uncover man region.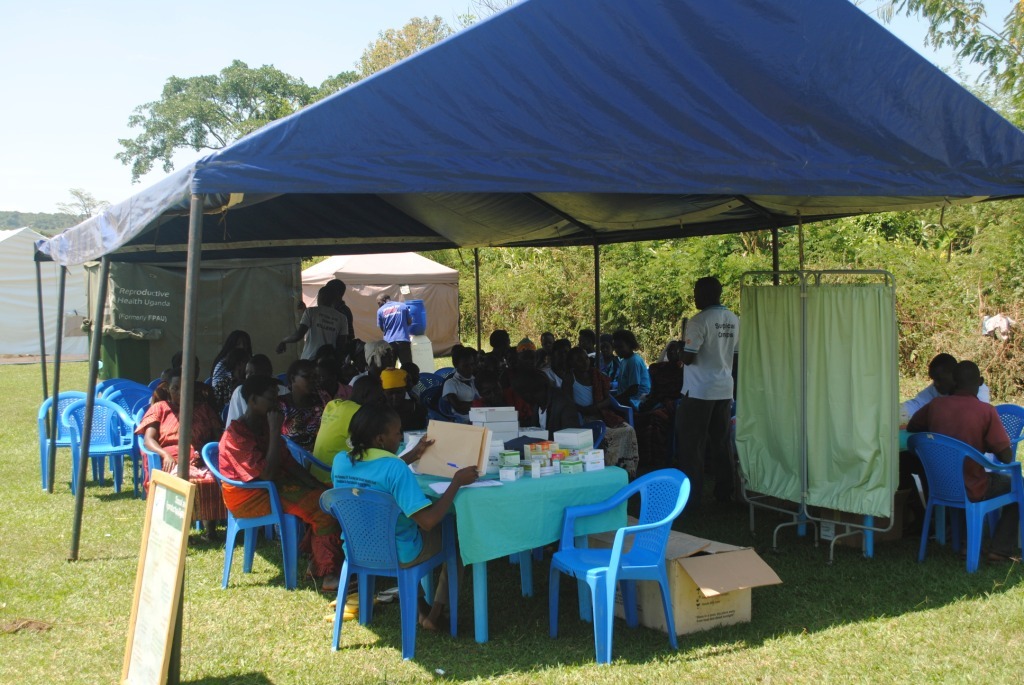
Uncovered: bbox=[894, 354, 1023, 547].
